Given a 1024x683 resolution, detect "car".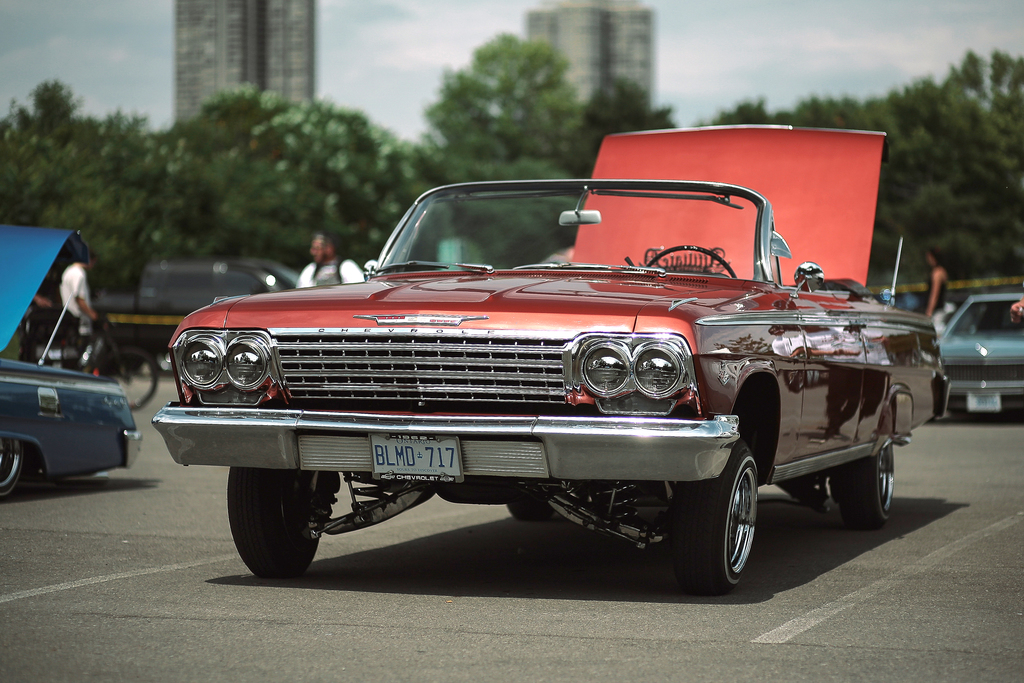
[152, 124, 943, 588].
